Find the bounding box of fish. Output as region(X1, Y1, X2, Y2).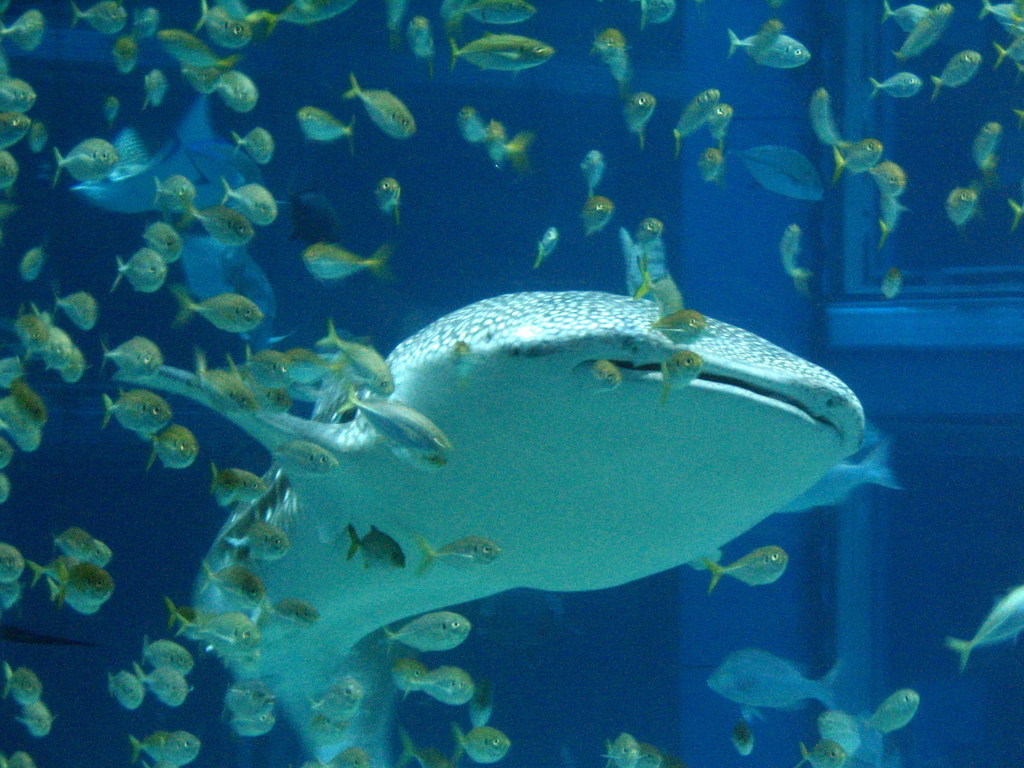
region(138, 632, 196, 680).
